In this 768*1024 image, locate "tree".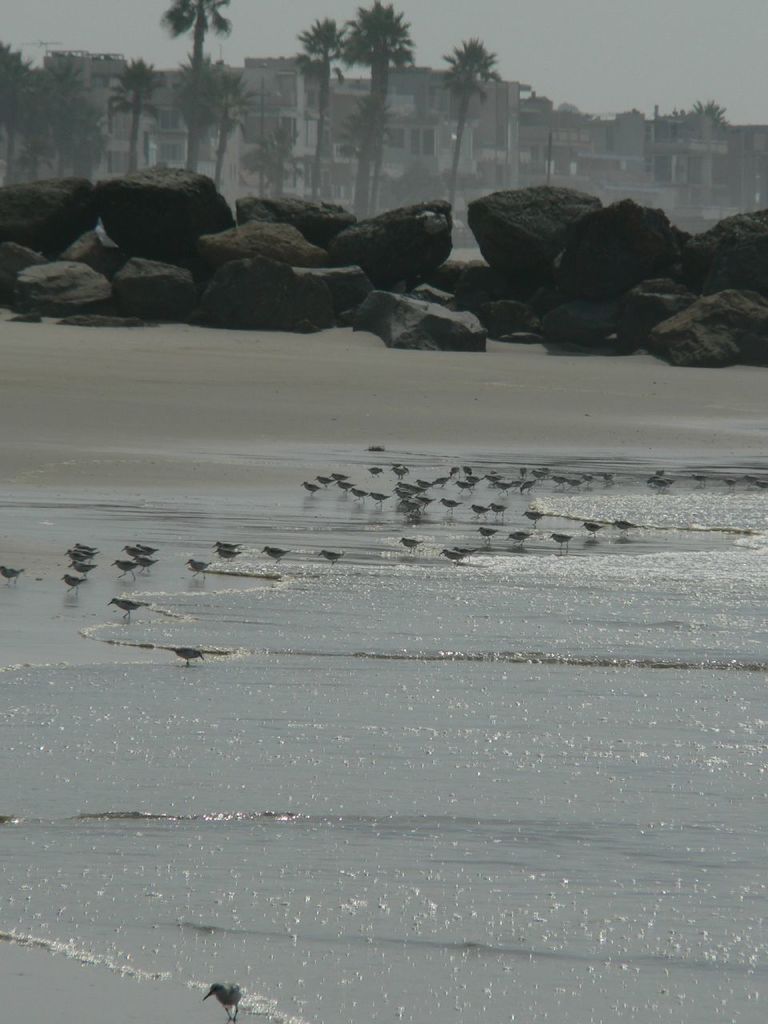
Bounding box: {"left": 160, "top": 0, "right": 239, "bottom": 177}.
